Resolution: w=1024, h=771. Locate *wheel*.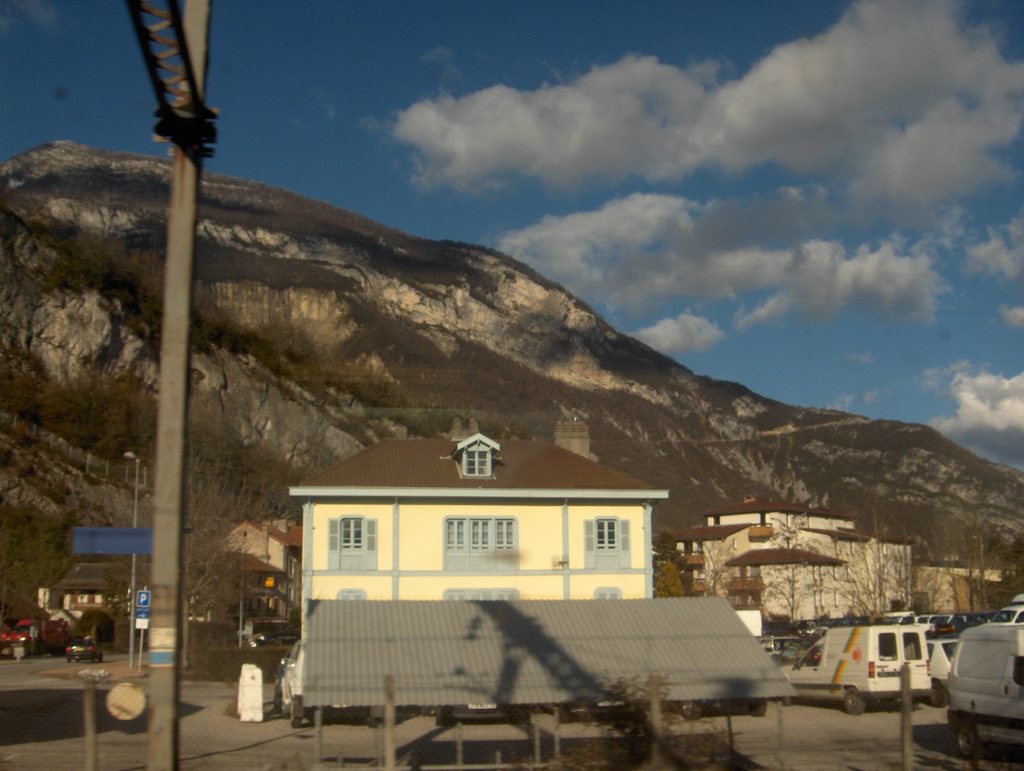
67,658,74,661.
